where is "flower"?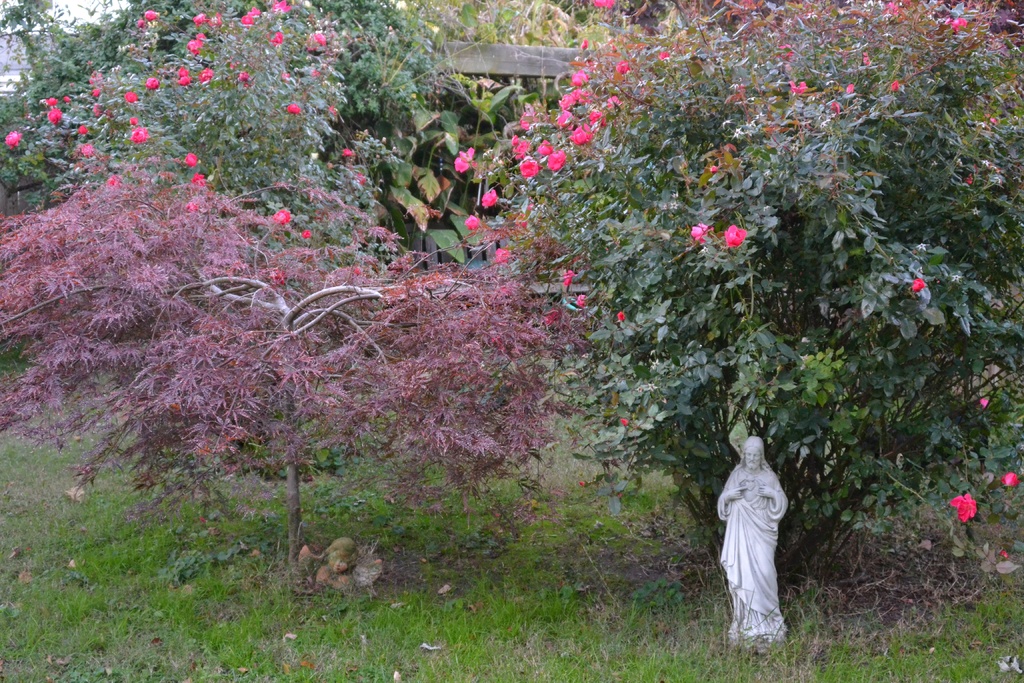
left=954, top=486, right=979, bottom=523.
